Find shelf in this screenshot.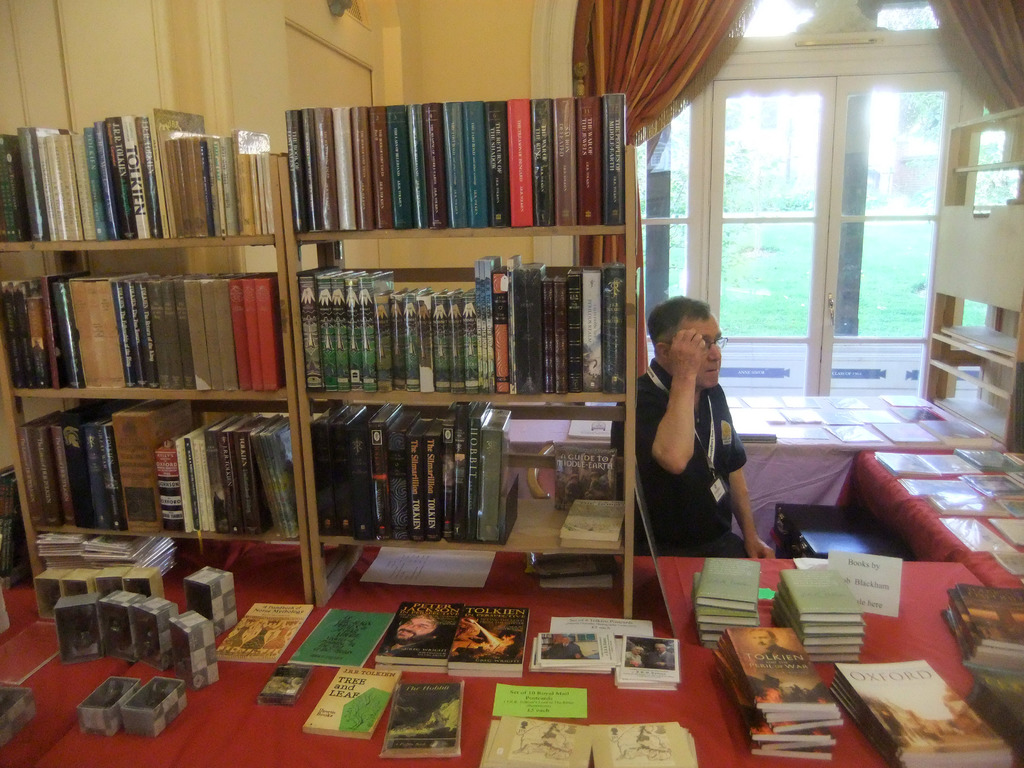
The bounding box for shelf is Rect(909, 108, 1023, 465).
